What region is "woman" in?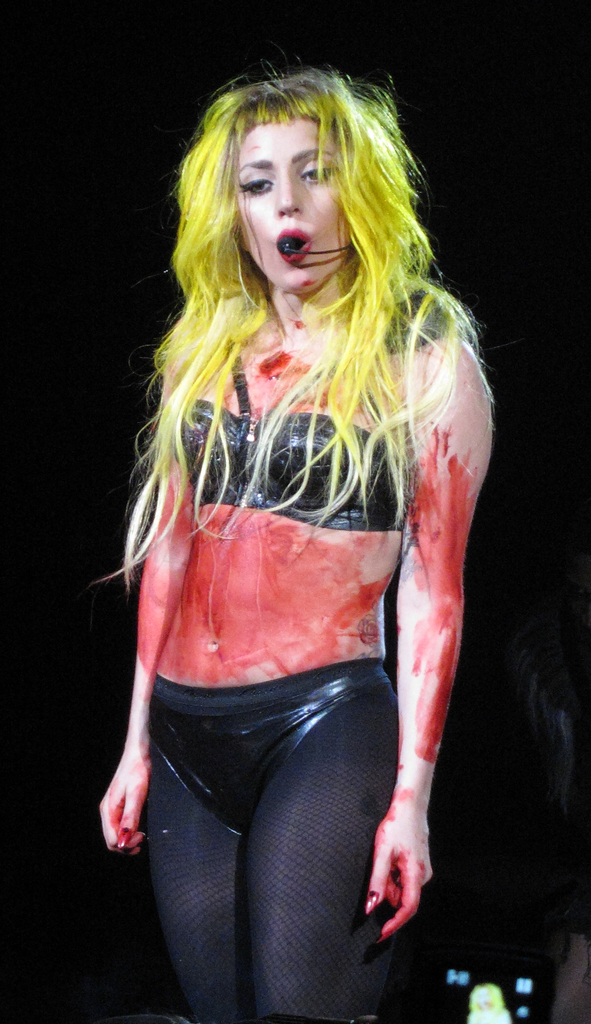
88,31,509,1023.
